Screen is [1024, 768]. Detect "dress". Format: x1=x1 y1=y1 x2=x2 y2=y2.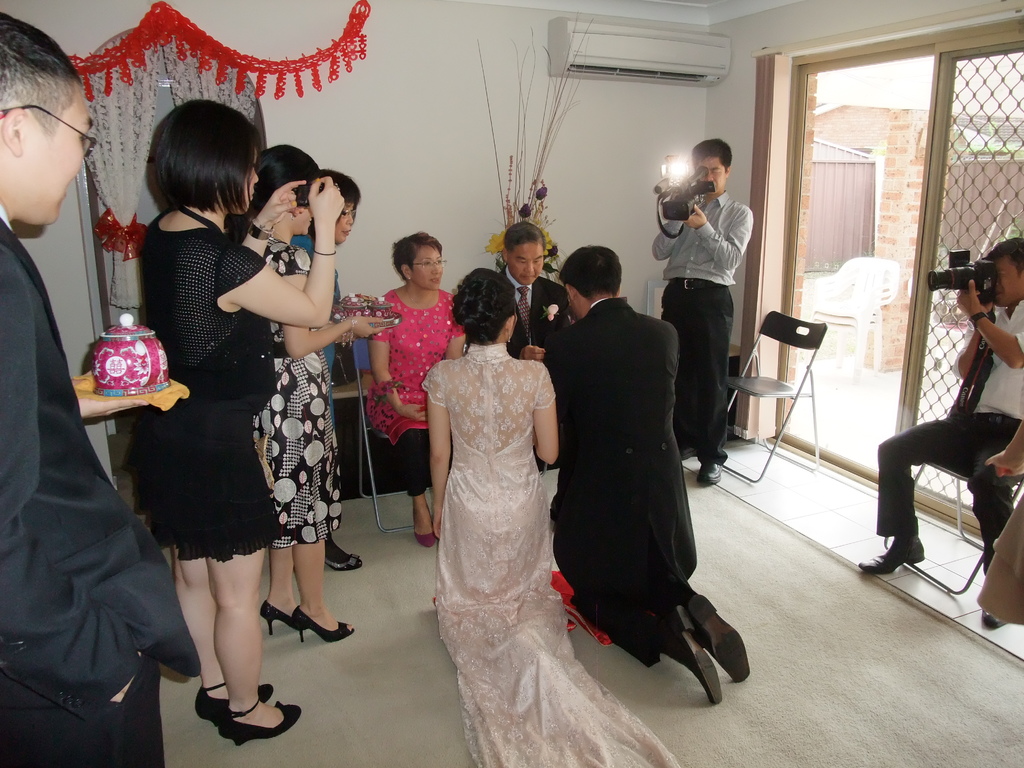
x1=422 y1=341 x2=678 y2=767.
